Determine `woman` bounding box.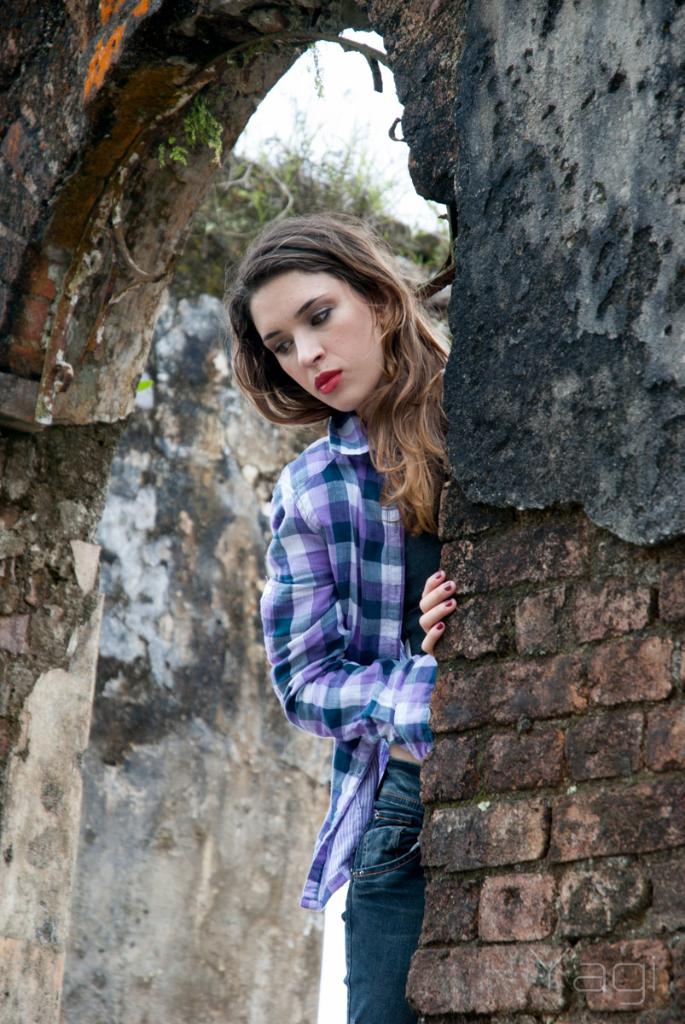
Determined: (x1=229, y1=77, x2=480, y2=1017).
